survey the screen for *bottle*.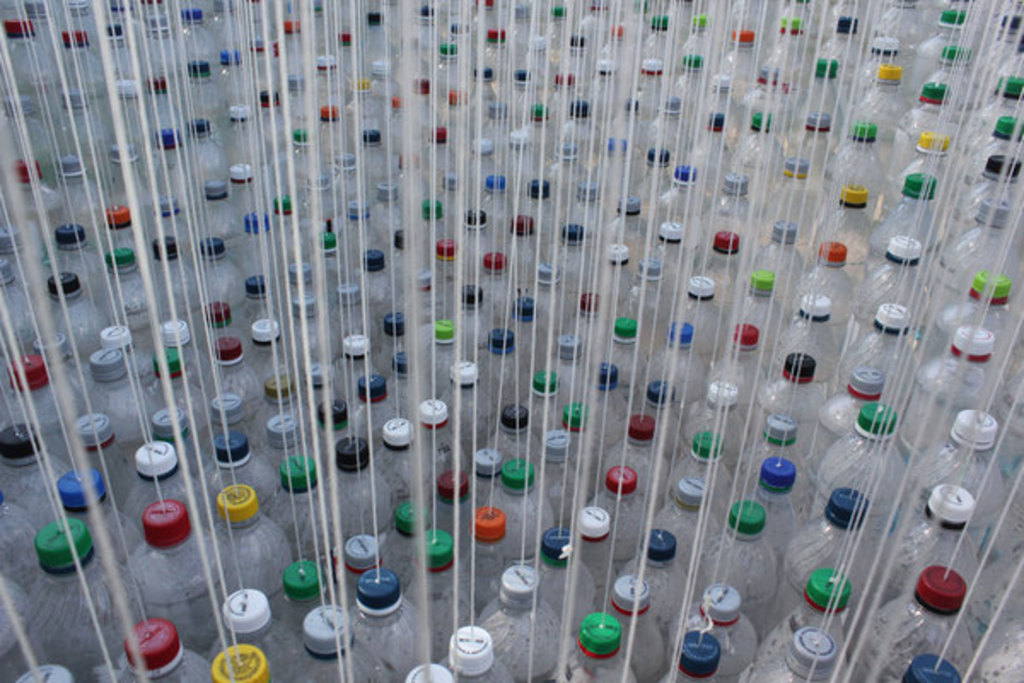
Survey found: [left=200, top=430, right=283, bottom=519].
